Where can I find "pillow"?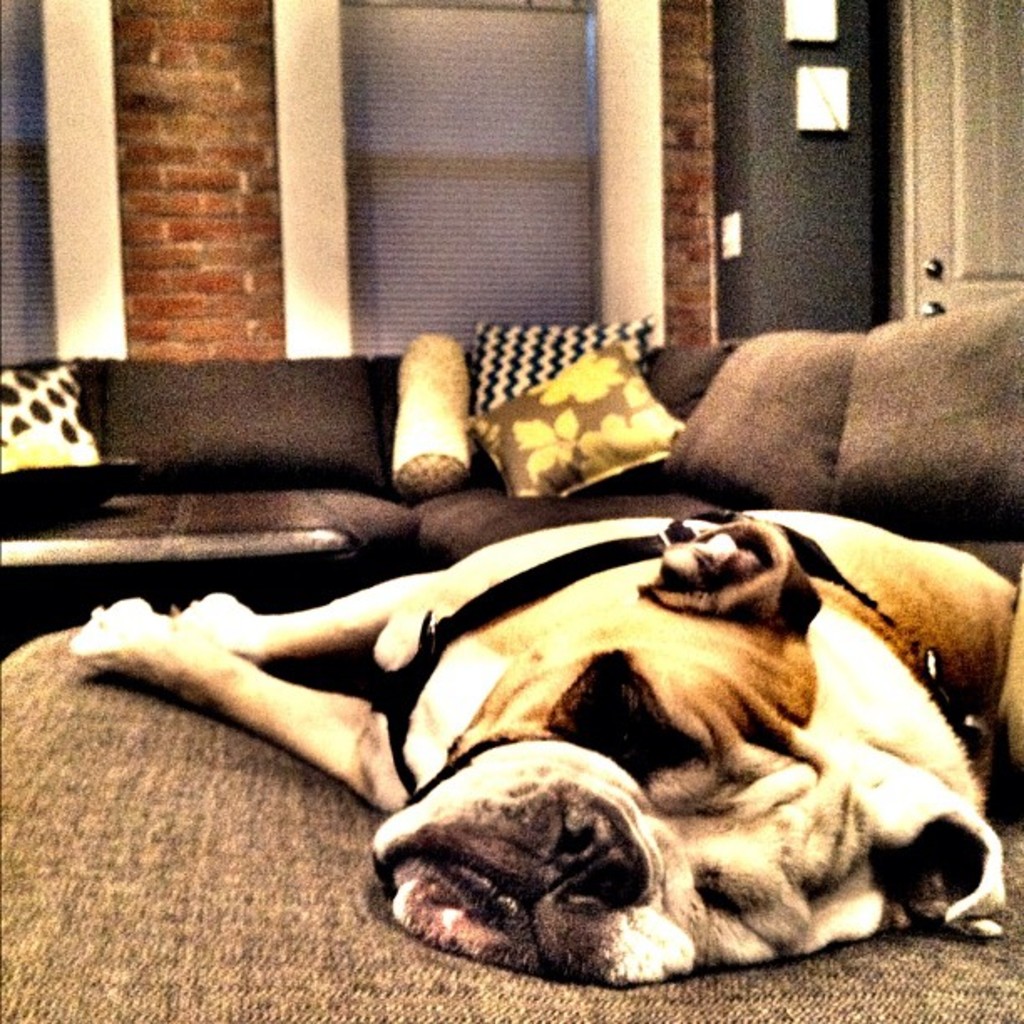
You can find it at detection(663, 341, 862, 507).
